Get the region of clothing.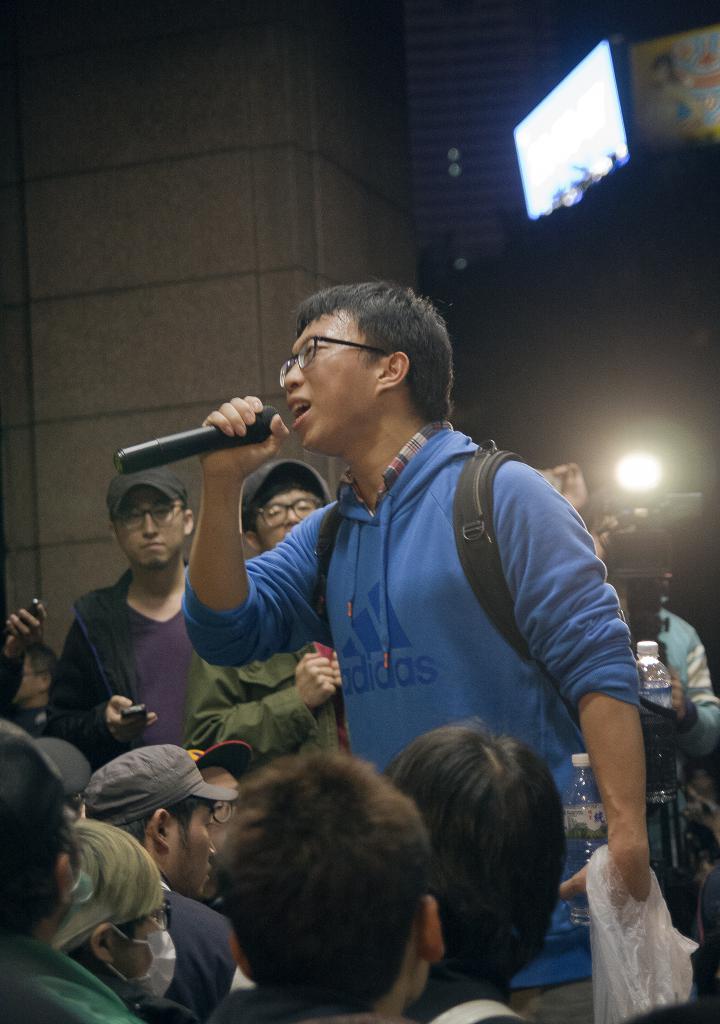
select_region(402, 982, 528, 1023).
